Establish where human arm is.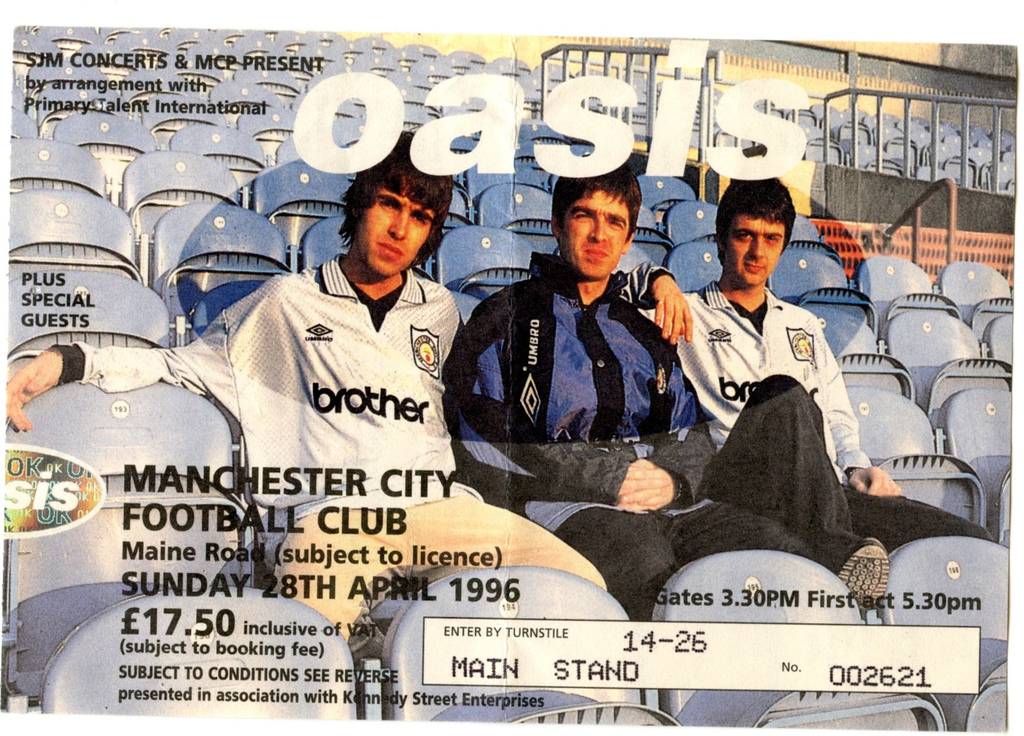
Established at (x1=456, y1=289, x2=671, y2=514).
